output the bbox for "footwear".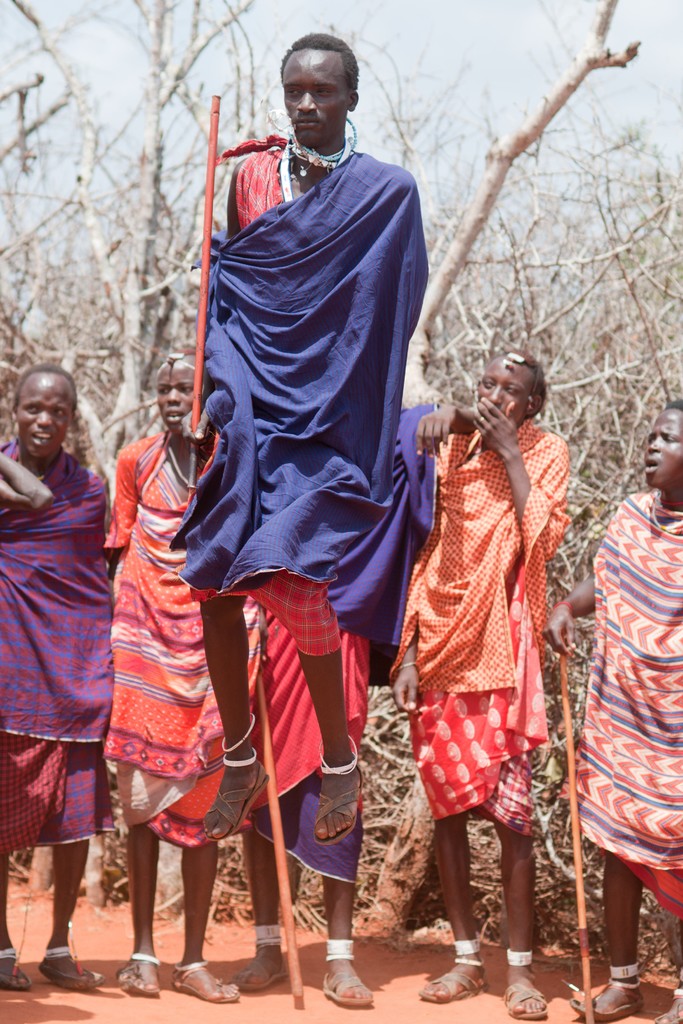
x1=117 y1=961 x2=160 y2=999.
